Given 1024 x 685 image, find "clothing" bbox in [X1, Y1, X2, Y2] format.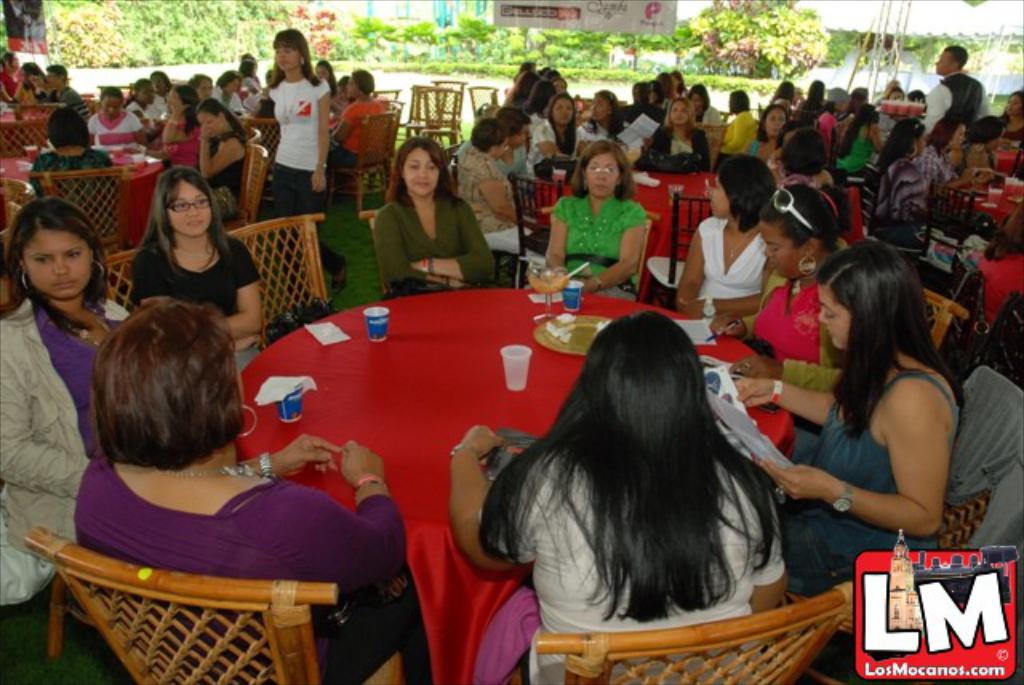
[72, 451, 438, 683].
